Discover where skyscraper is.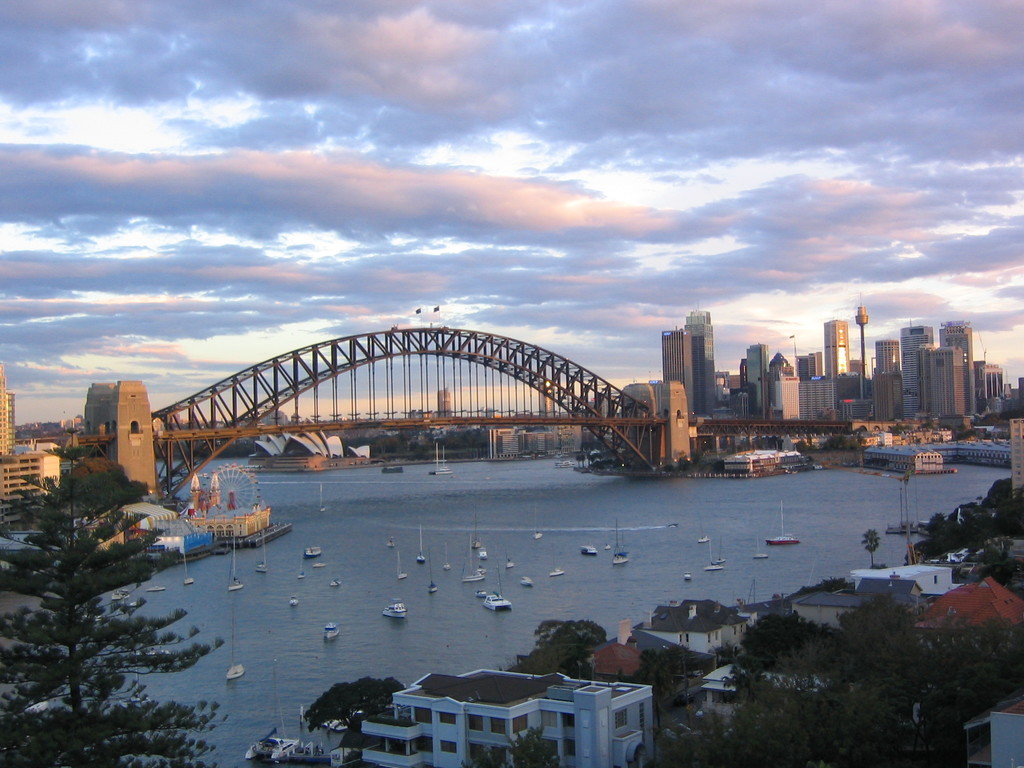
Discovered at <box>875,340,902,381</box>.
